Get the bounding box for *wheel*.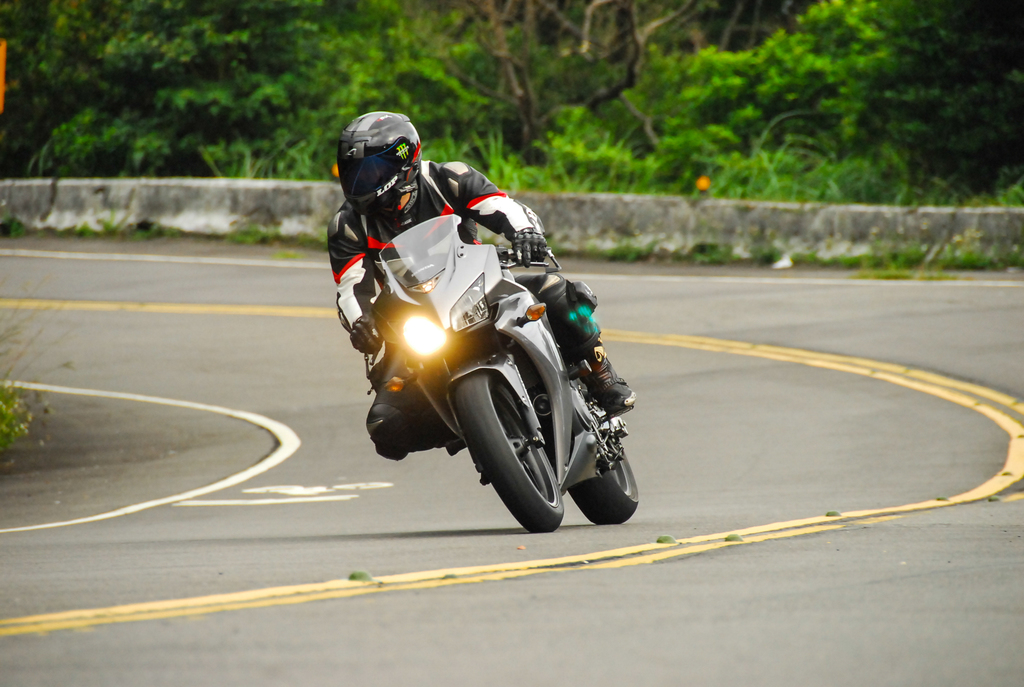
{"x1": 557, "y1": 345, "x2": 642, "y2": 527}.
